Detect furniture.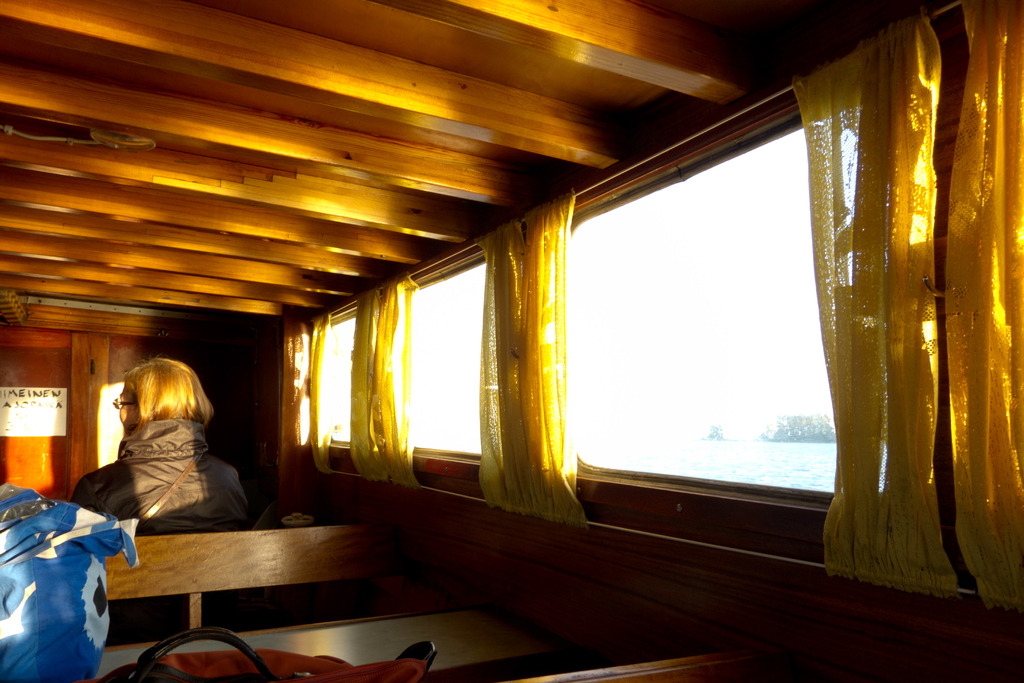
Detected at 84/522/735/682.
